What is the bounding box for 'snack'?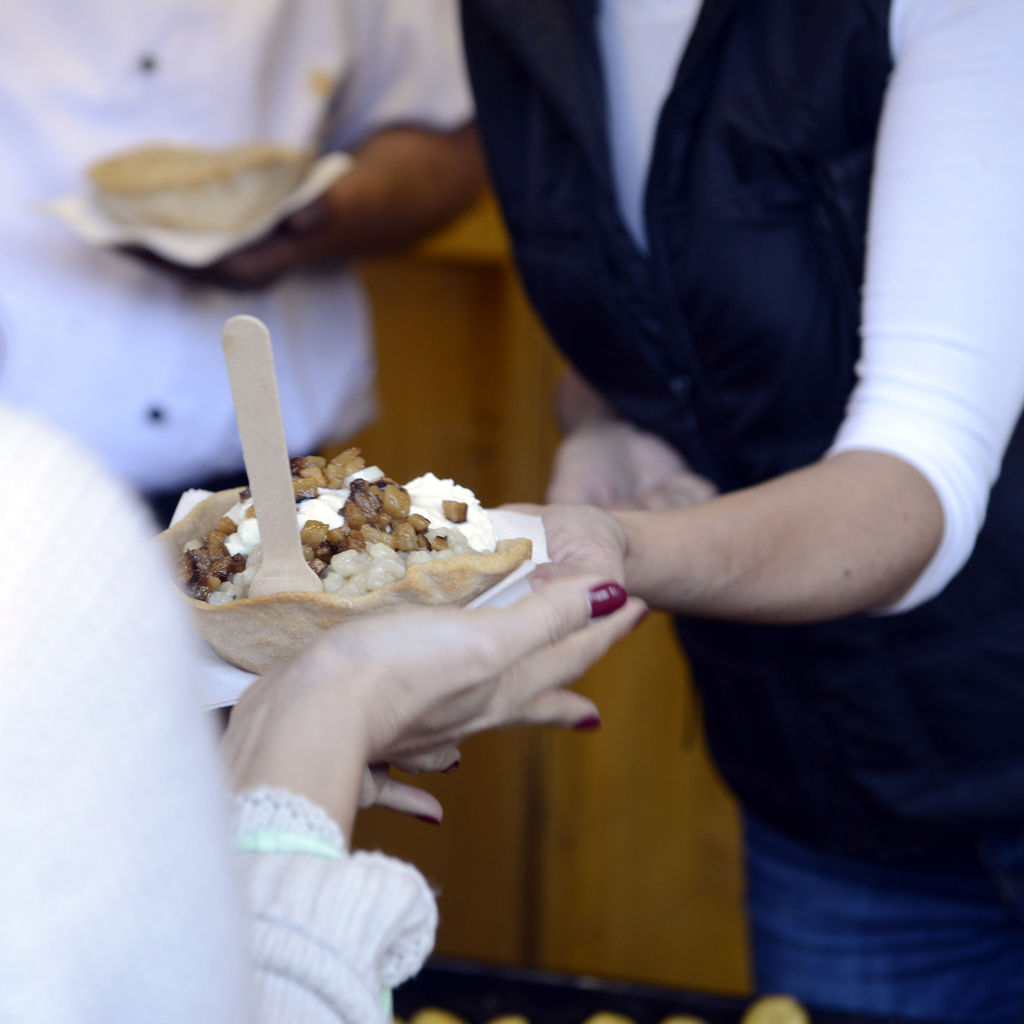
<region>87, 138, 314, 241</region>.
